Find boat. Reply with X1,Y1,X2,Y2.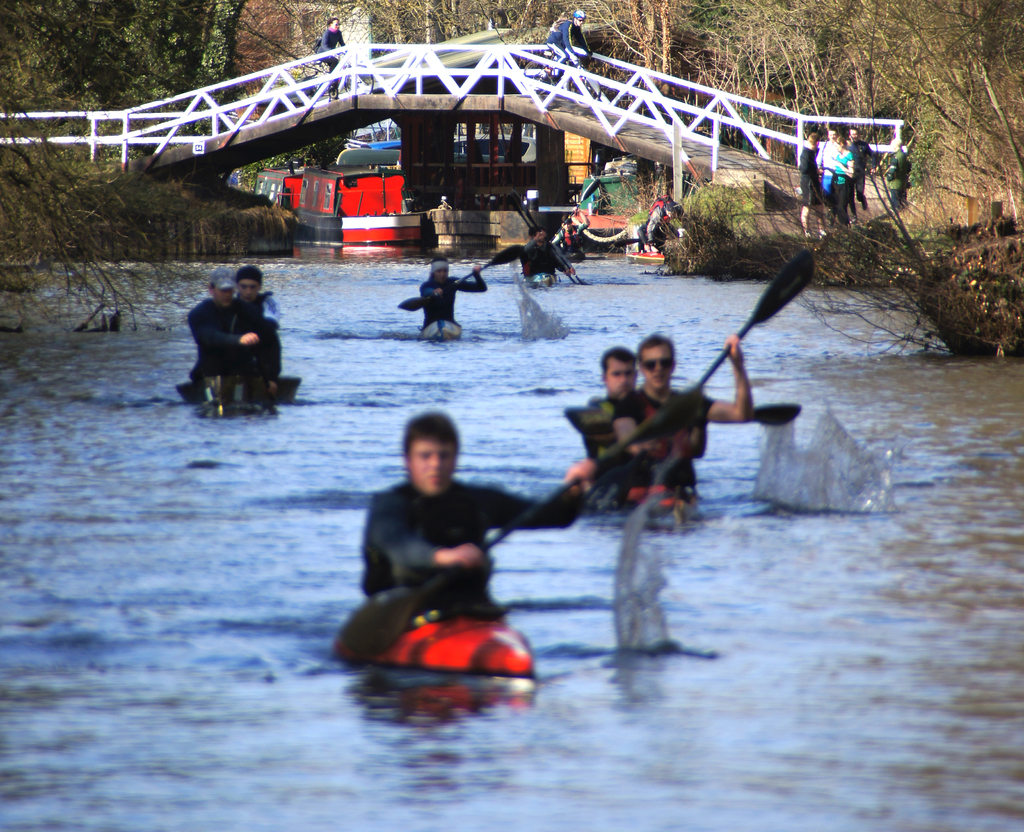
564,154,653,245.
